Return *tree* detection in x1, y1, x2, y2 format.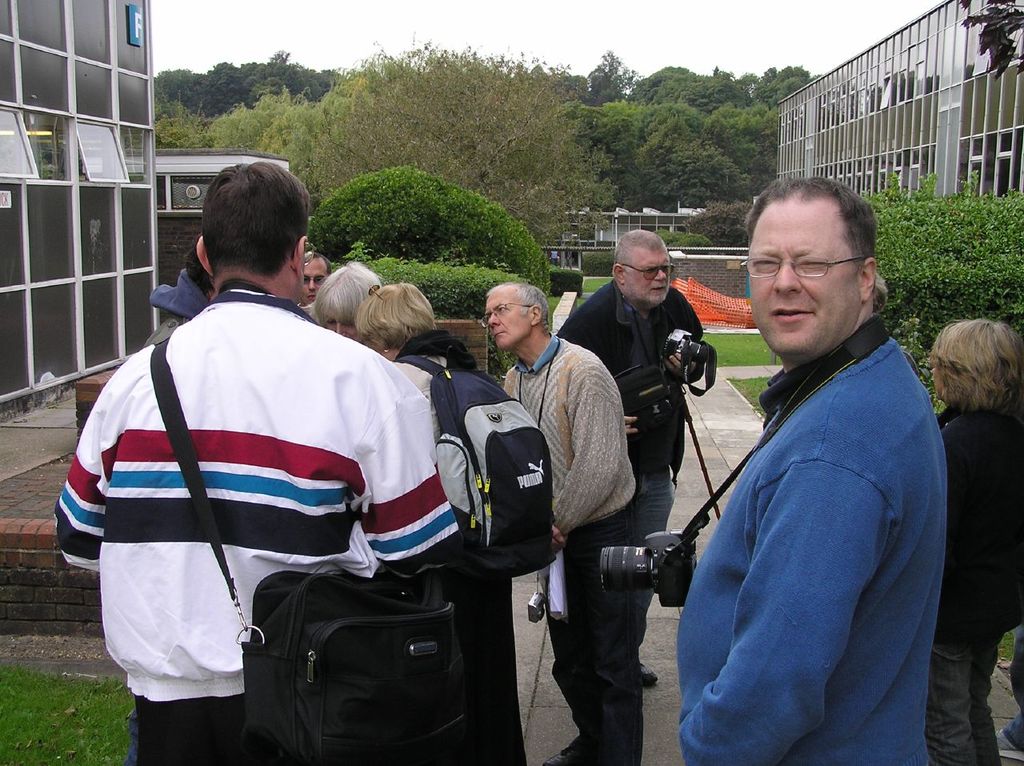
308, 159, 550, 295.
